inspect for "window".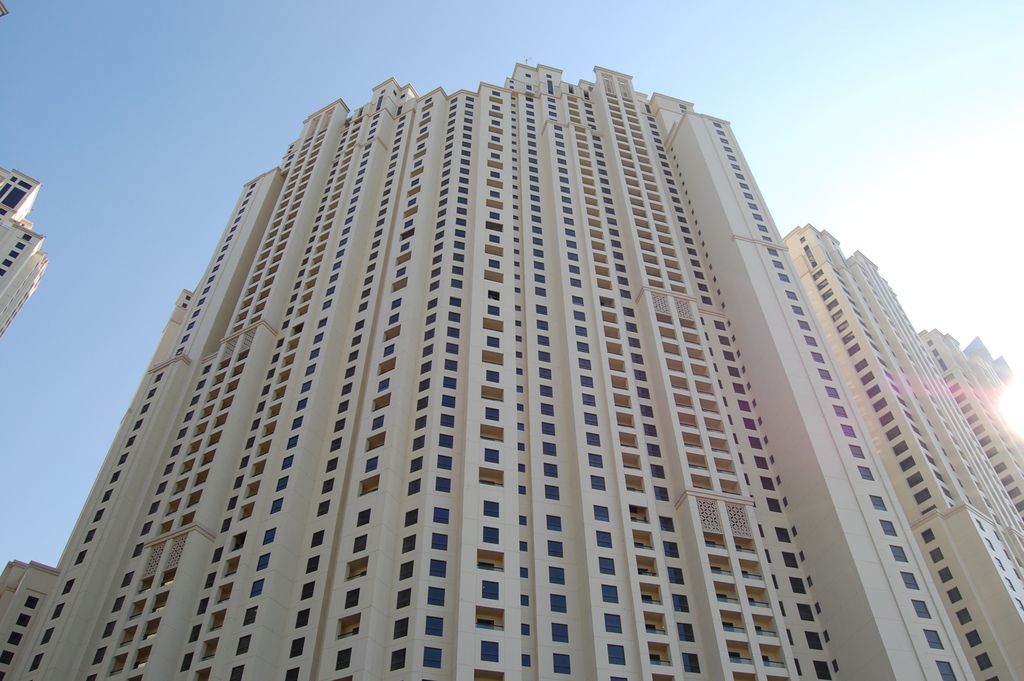
Inspection: Rect(394, 134, 402, 144).
